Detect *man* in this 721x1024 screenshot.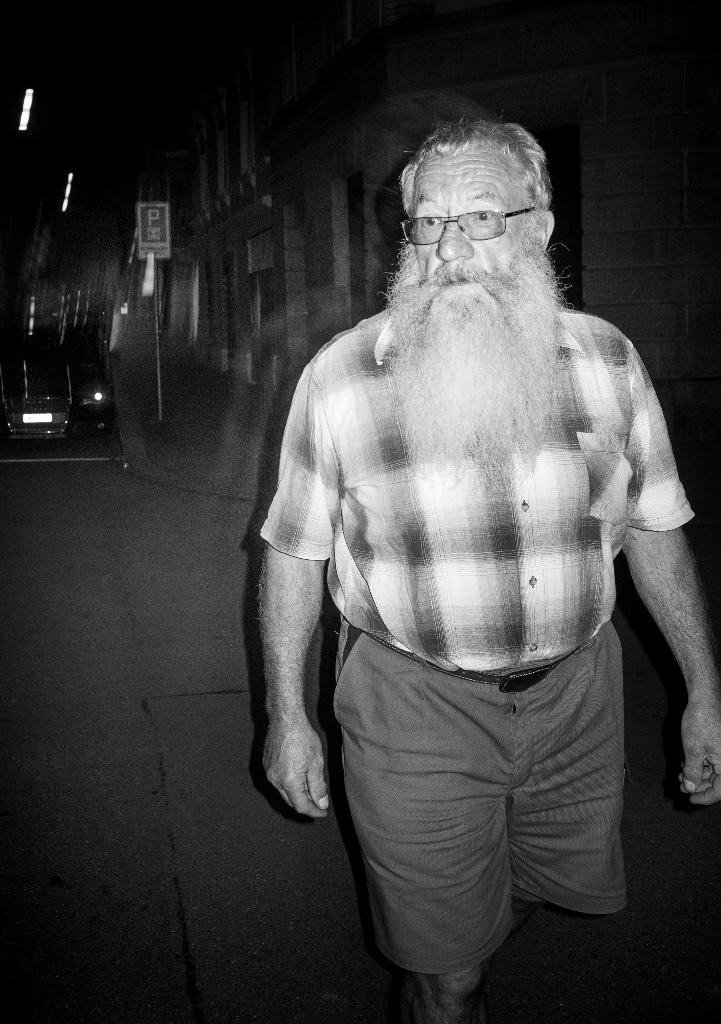
Detection: [x1=238, y1=116, x2=720, y2=1011].
